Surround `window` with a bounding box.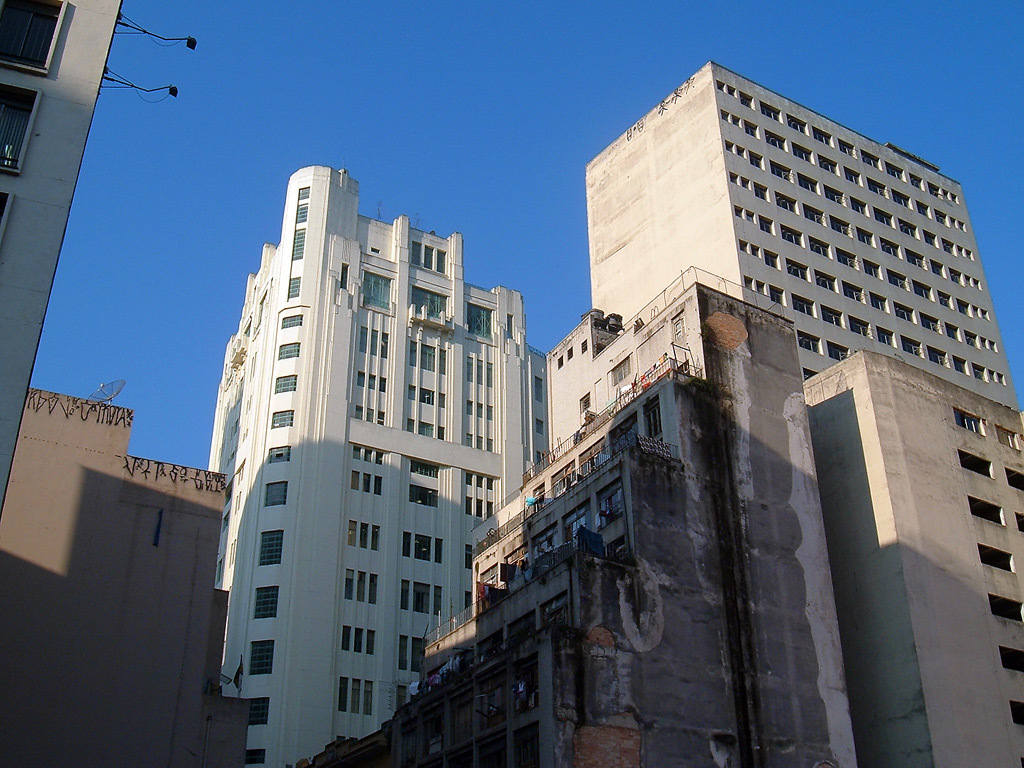
(x1=845, y1=279, x2=863, y2=306).
